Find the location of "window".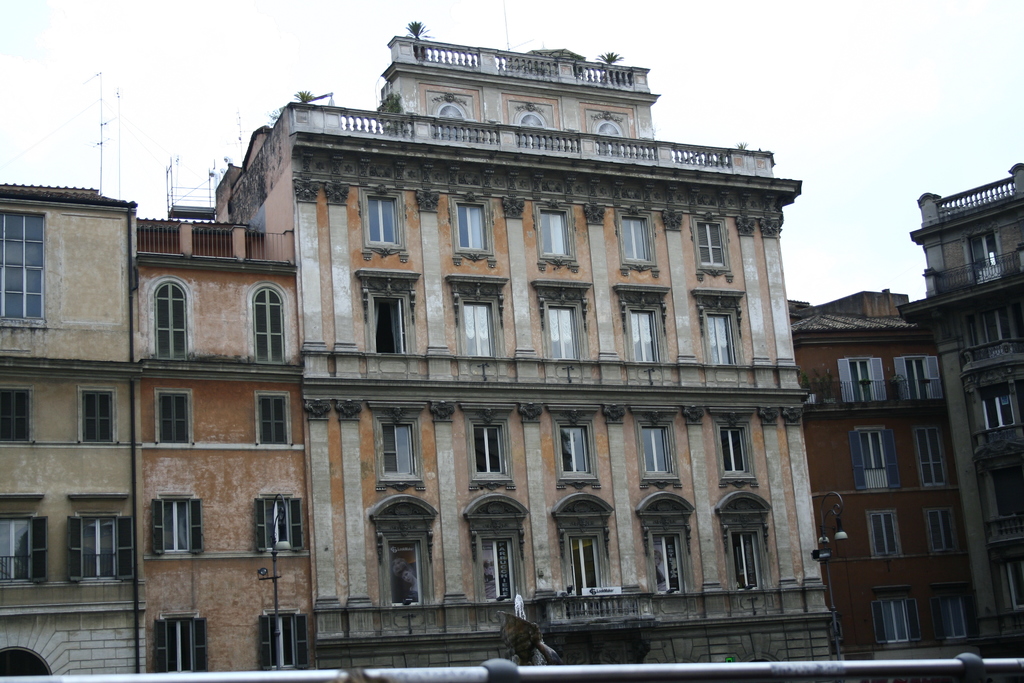
Location: 978 388 1016 432.
